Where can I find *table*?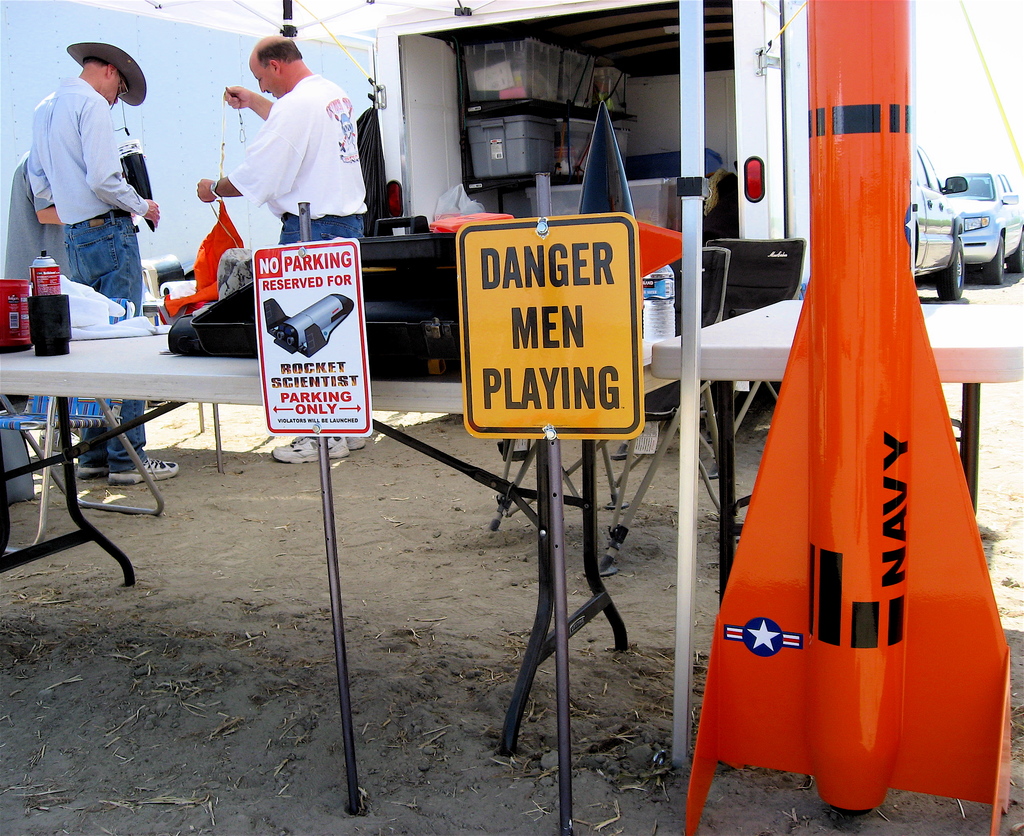
You can find it at x1=647, y1=286, x2=1023, y2=825.
